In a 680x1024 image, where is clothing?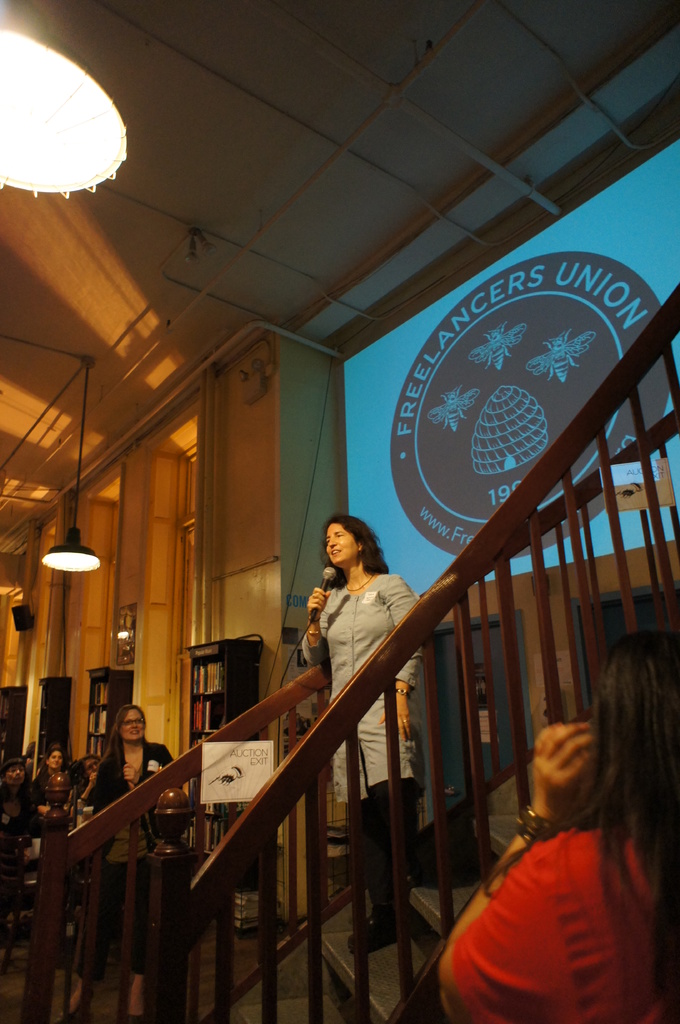
(x1=73, y1=712, x2=205, y2=1001).
